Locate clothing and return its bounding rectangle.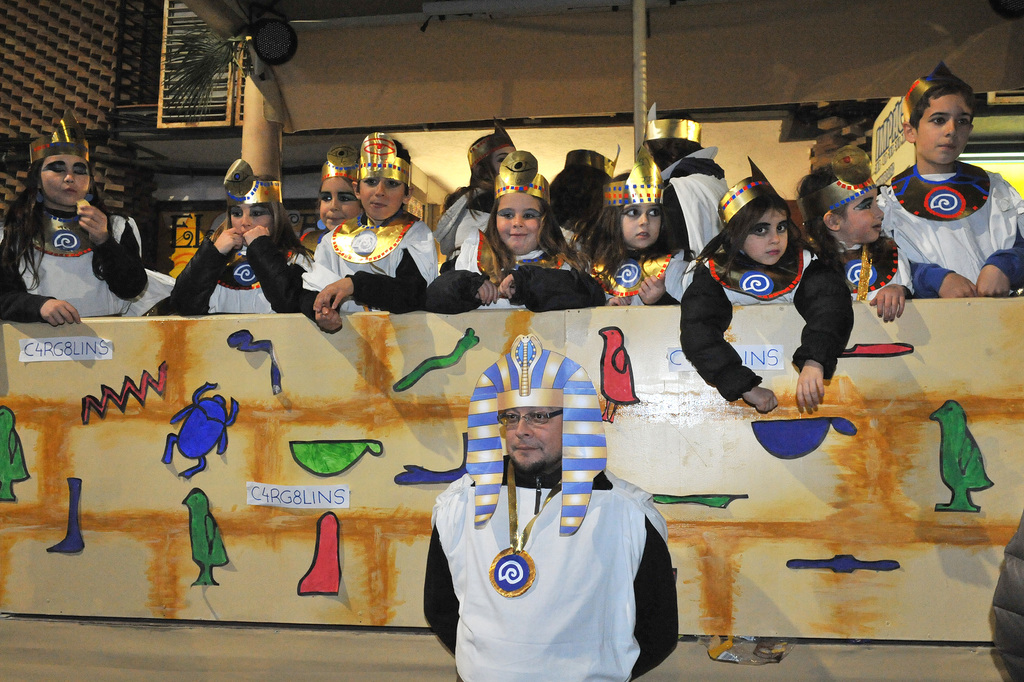
<box>164,233,326,314</box>.
